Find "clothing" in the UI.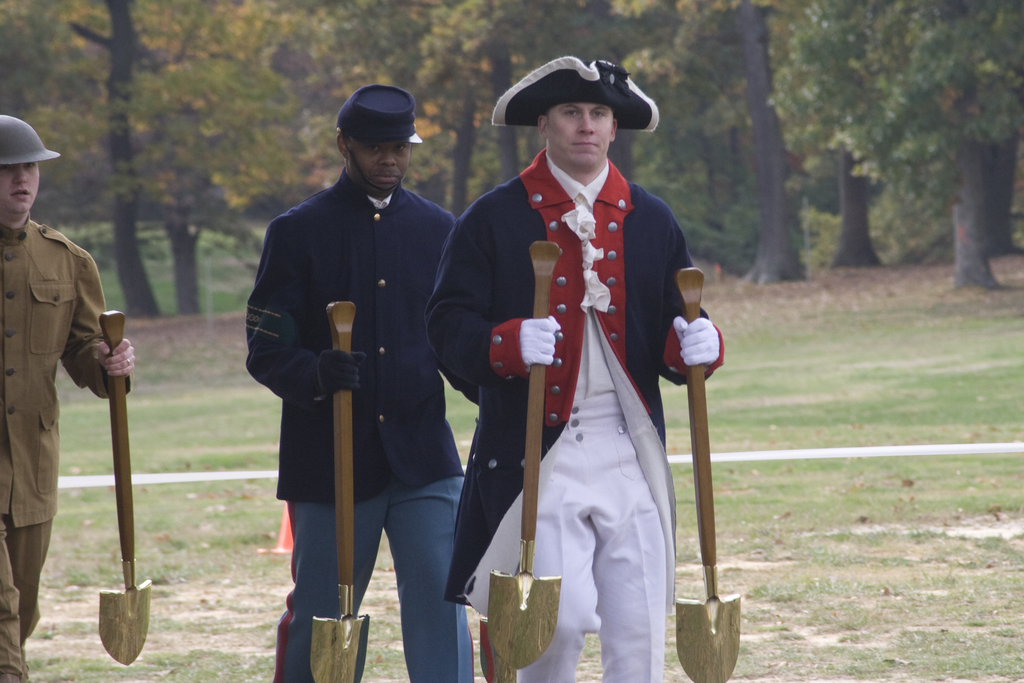
UI element at BBox(423, 160, 724, 682).
